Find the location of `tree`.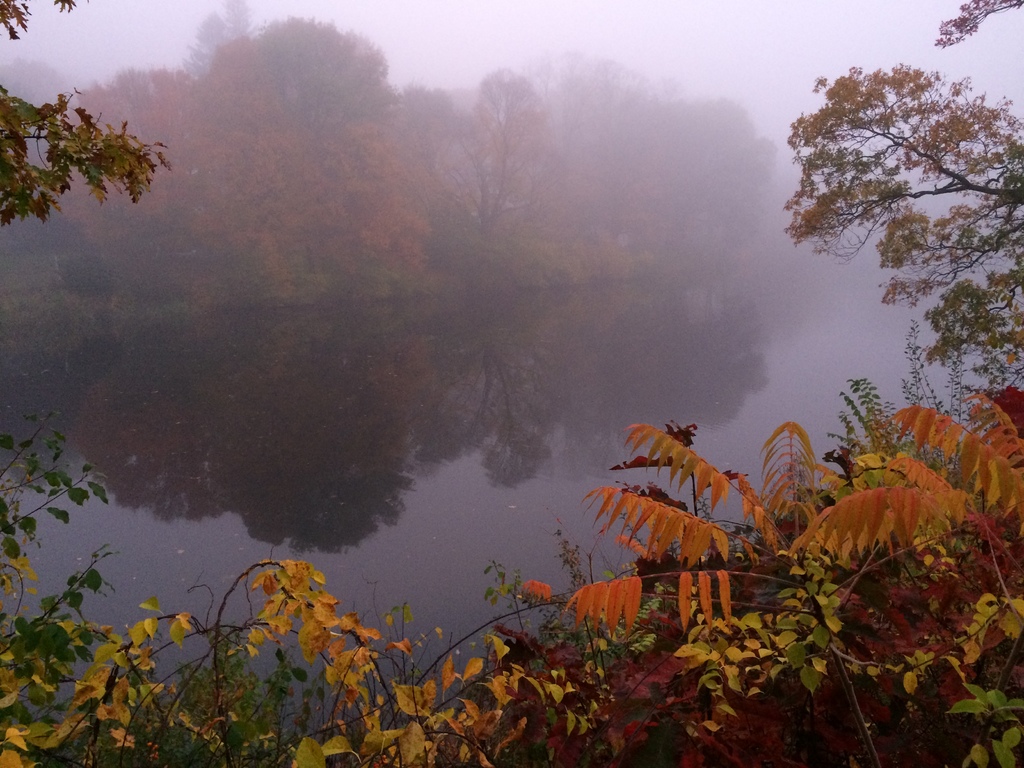
Location: detection(0, 0, 178, 230).
